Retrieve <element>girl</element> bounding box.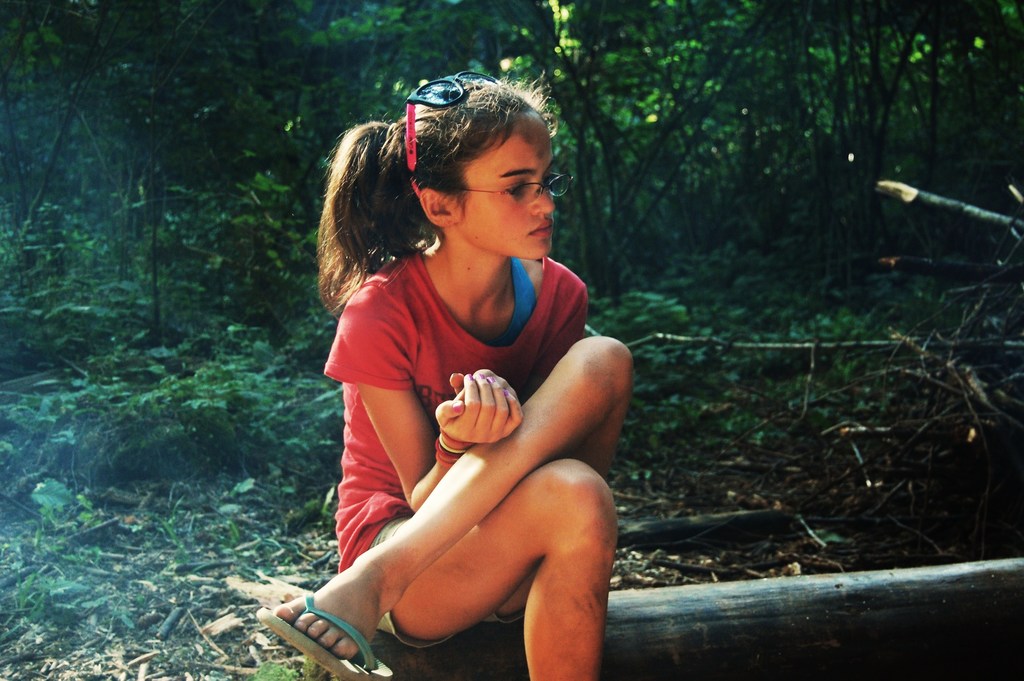
Bounding box: <region>255, 70, 635, 680</region>.
